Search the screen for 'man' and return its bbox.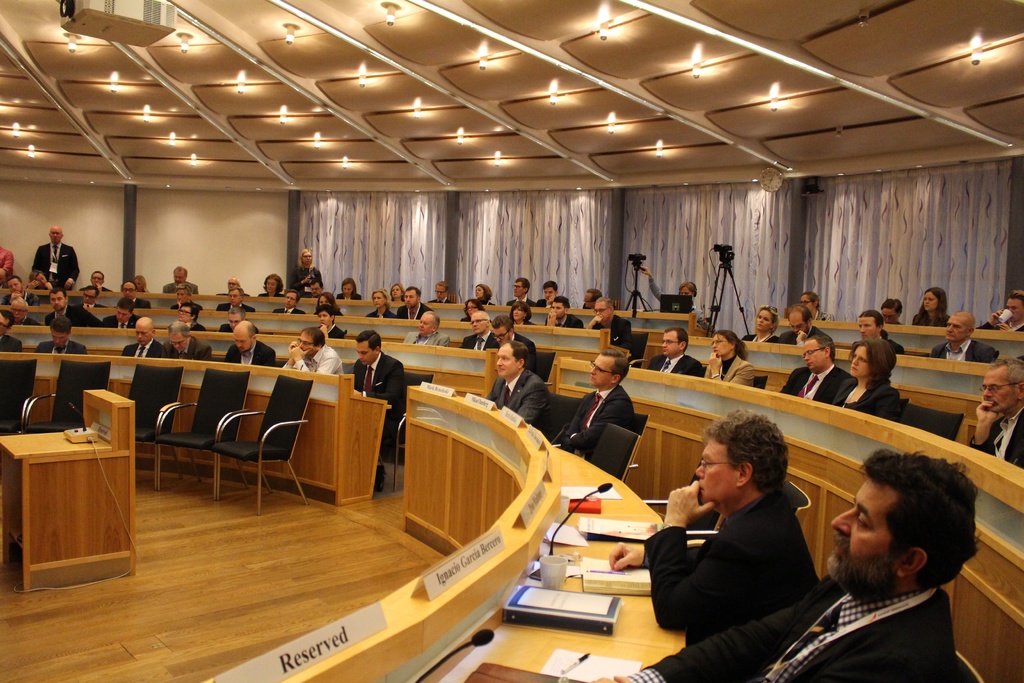
Found: box(929, 310, 1000, 361).
